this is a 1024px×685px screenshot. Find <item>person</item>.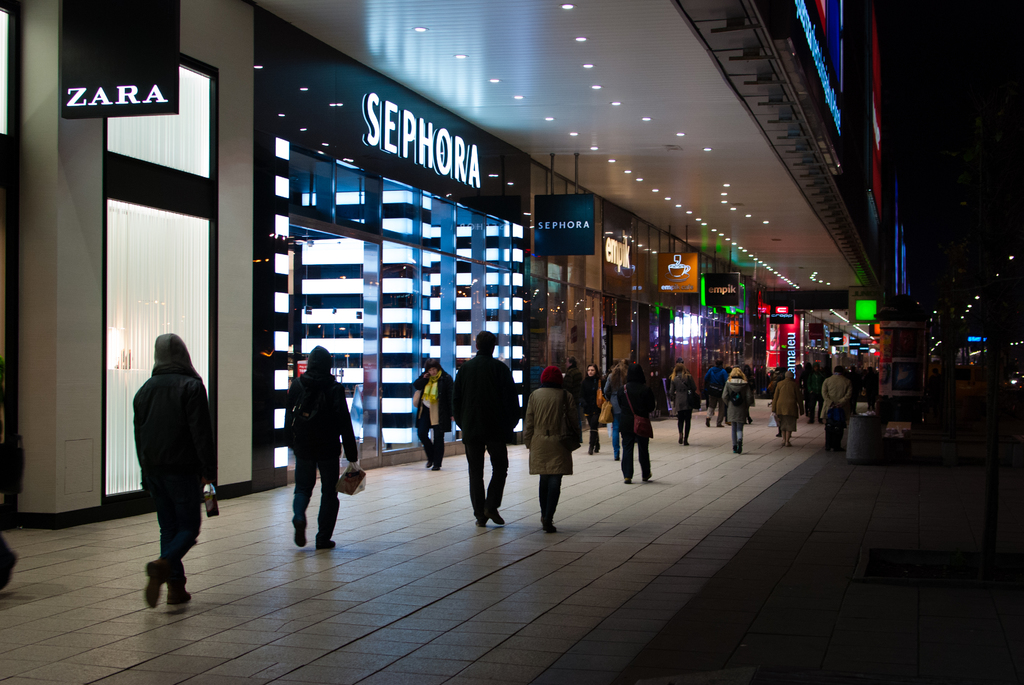
Bounding box: select_region(564, 354, 586, 395).
